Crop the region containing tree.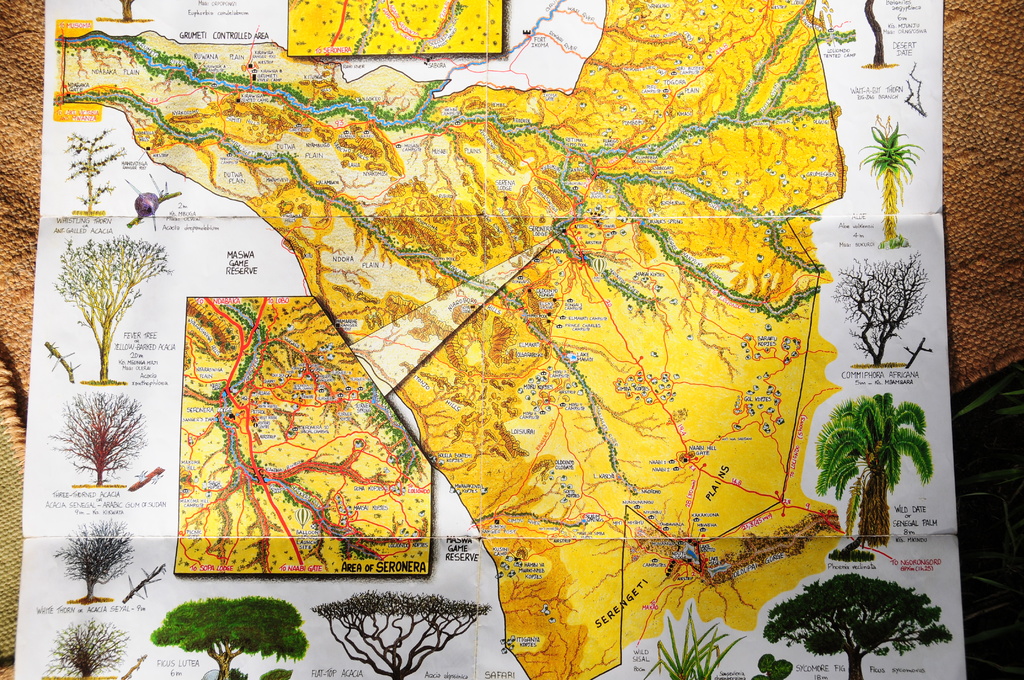
Crop region: [x1=56, y1=224, x2=174, y2=382].
